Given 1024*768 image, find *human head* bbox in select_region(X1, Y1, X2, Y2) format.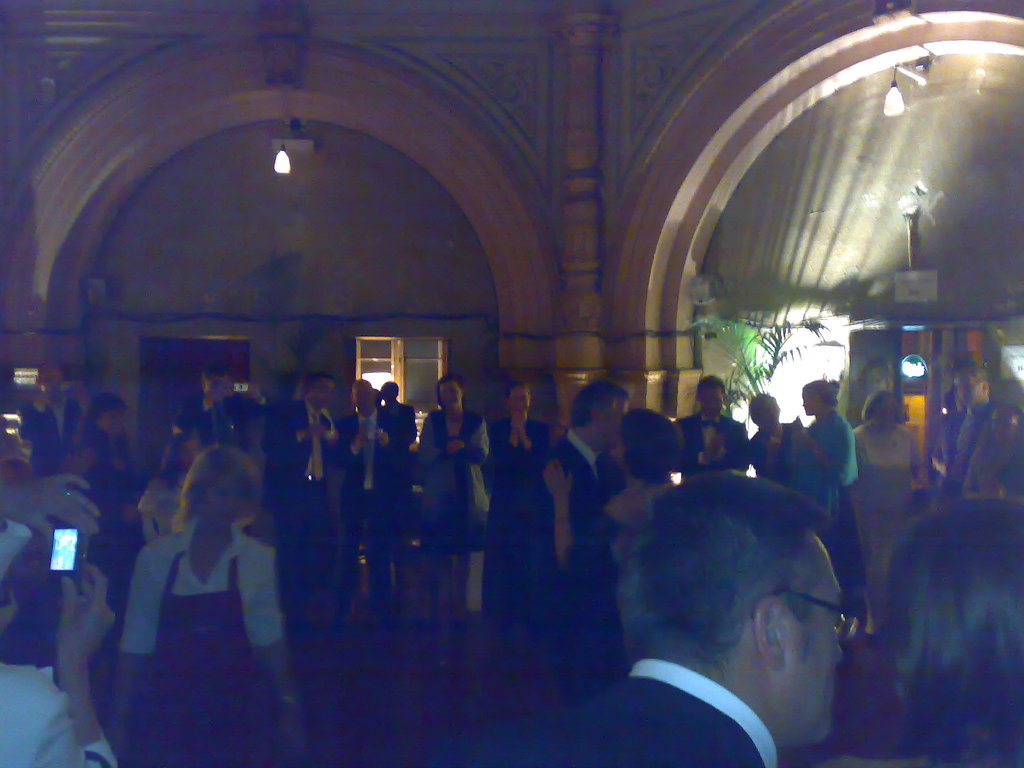
select_region(616, 410, 677, 473).
